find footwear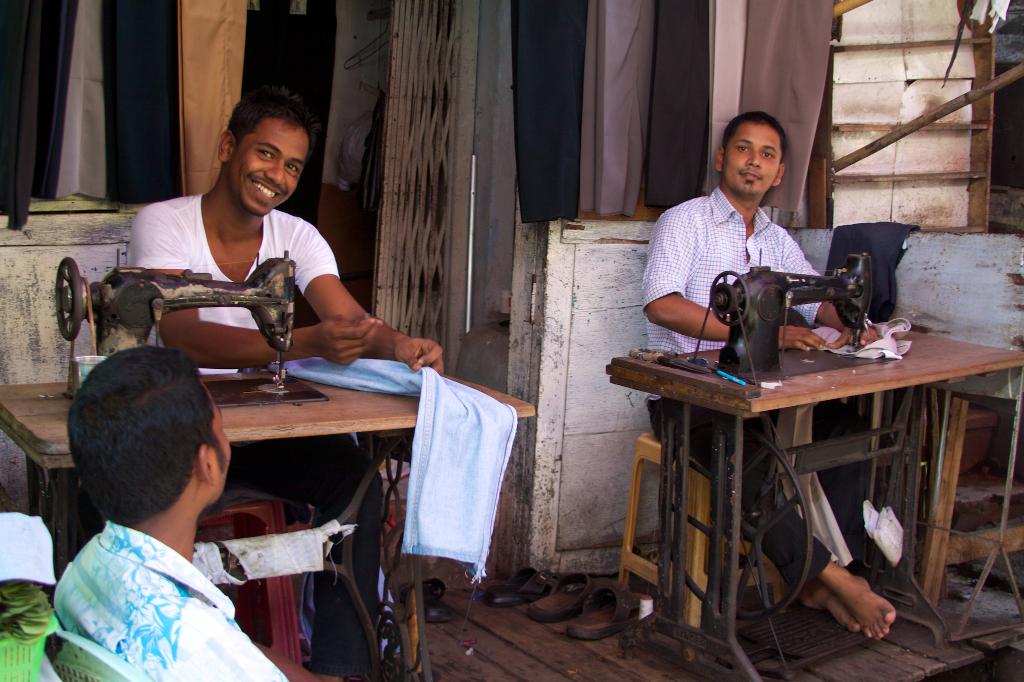
BBox(527, 569, 625, 626)
